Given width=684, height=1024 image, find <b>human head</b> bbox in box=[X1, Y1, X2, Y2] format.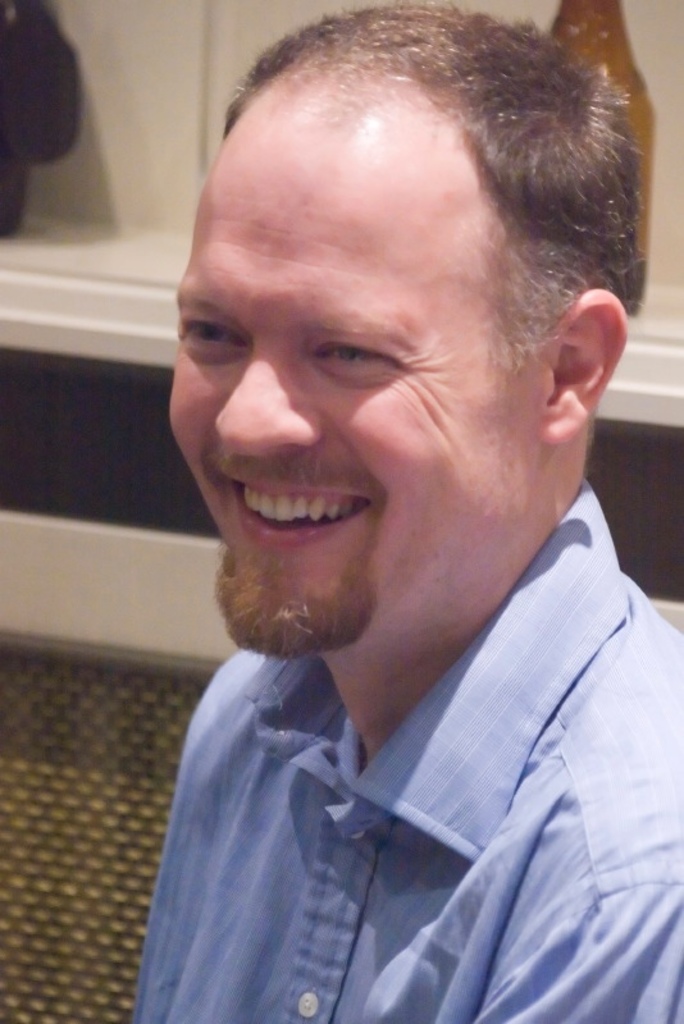
box=[169, 12, 625, 662].
